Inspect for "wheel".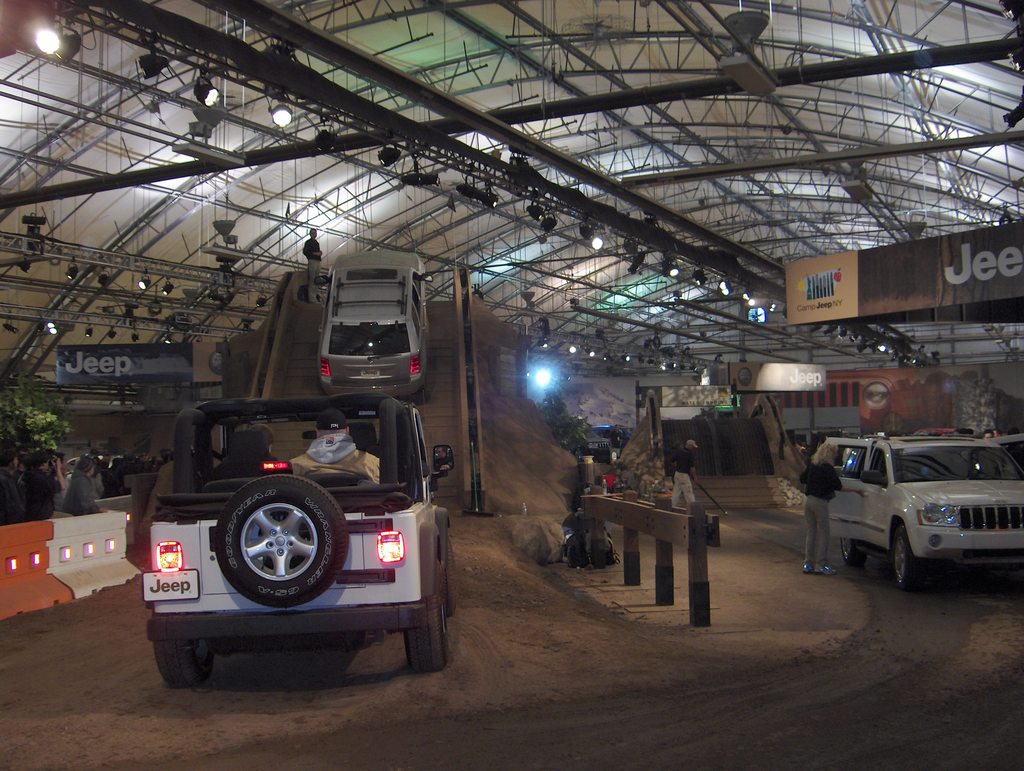
Inspection: bbox=[840, 539, 865, 562].
